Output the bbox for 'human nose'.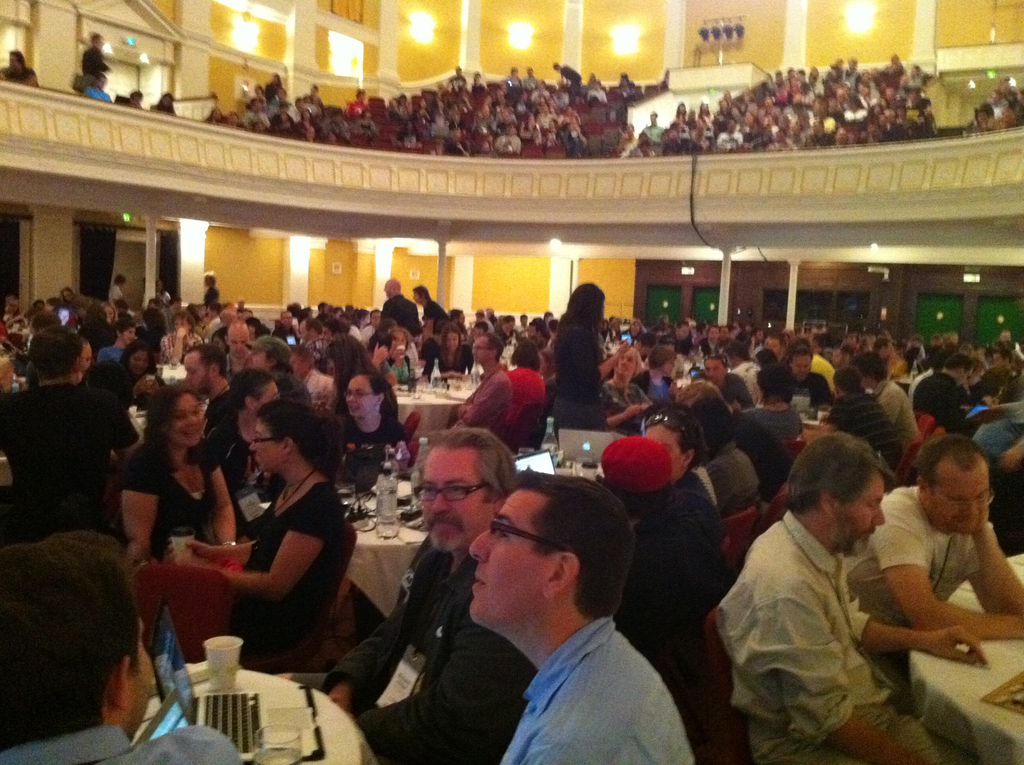
l=959, t=503, r=980, b=517.
